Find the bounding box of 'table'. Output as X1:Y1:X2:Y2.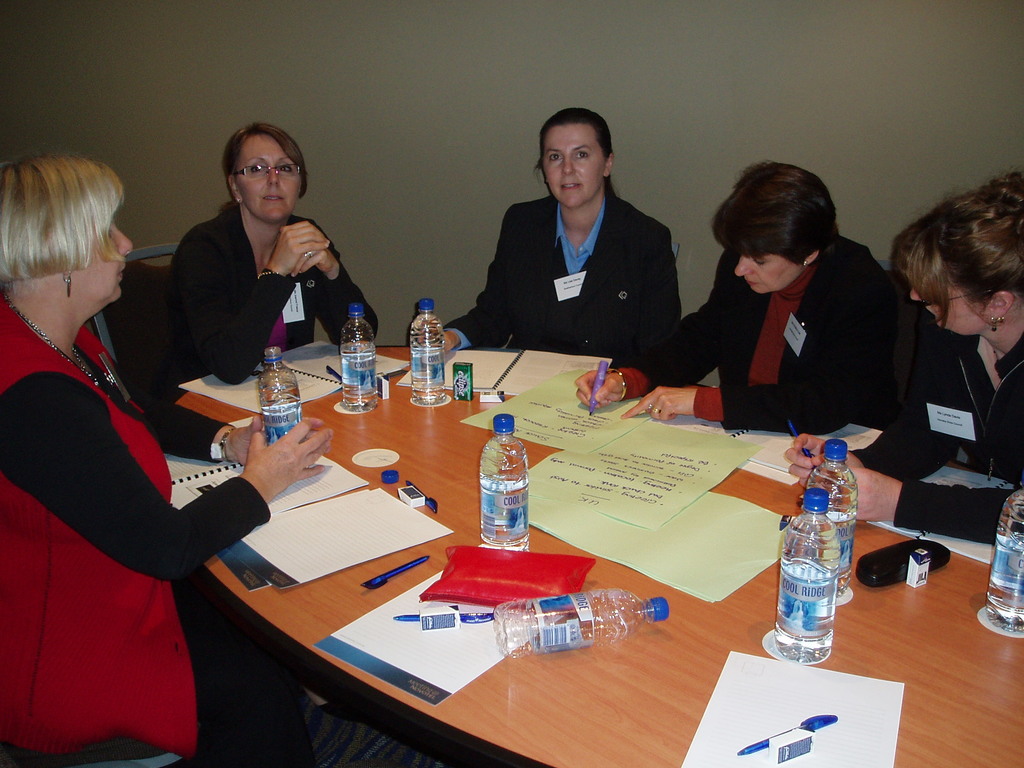
86:353:961:757.
